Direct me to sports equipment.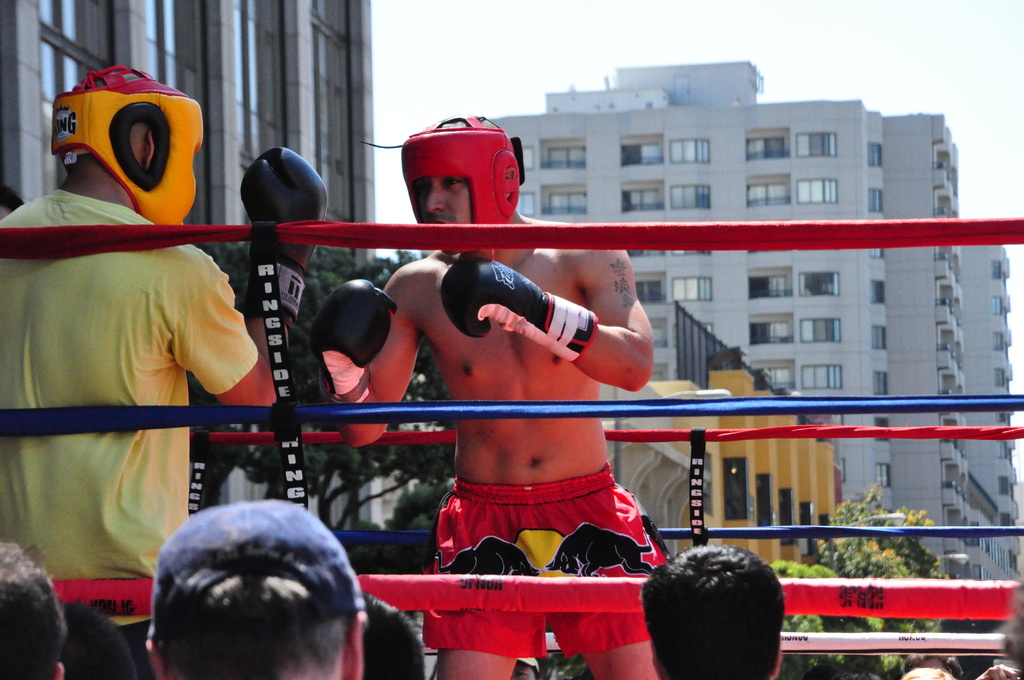
Direction: (308, 278, 393, 409).
